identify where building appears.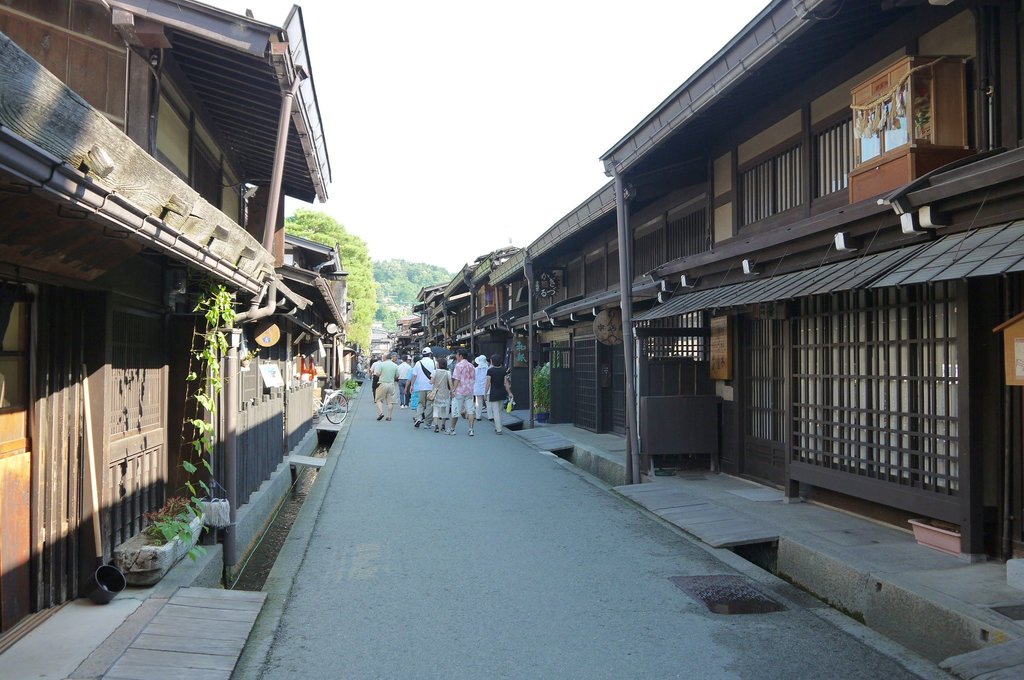
Appears at region(601, 0, 1023, 560).
